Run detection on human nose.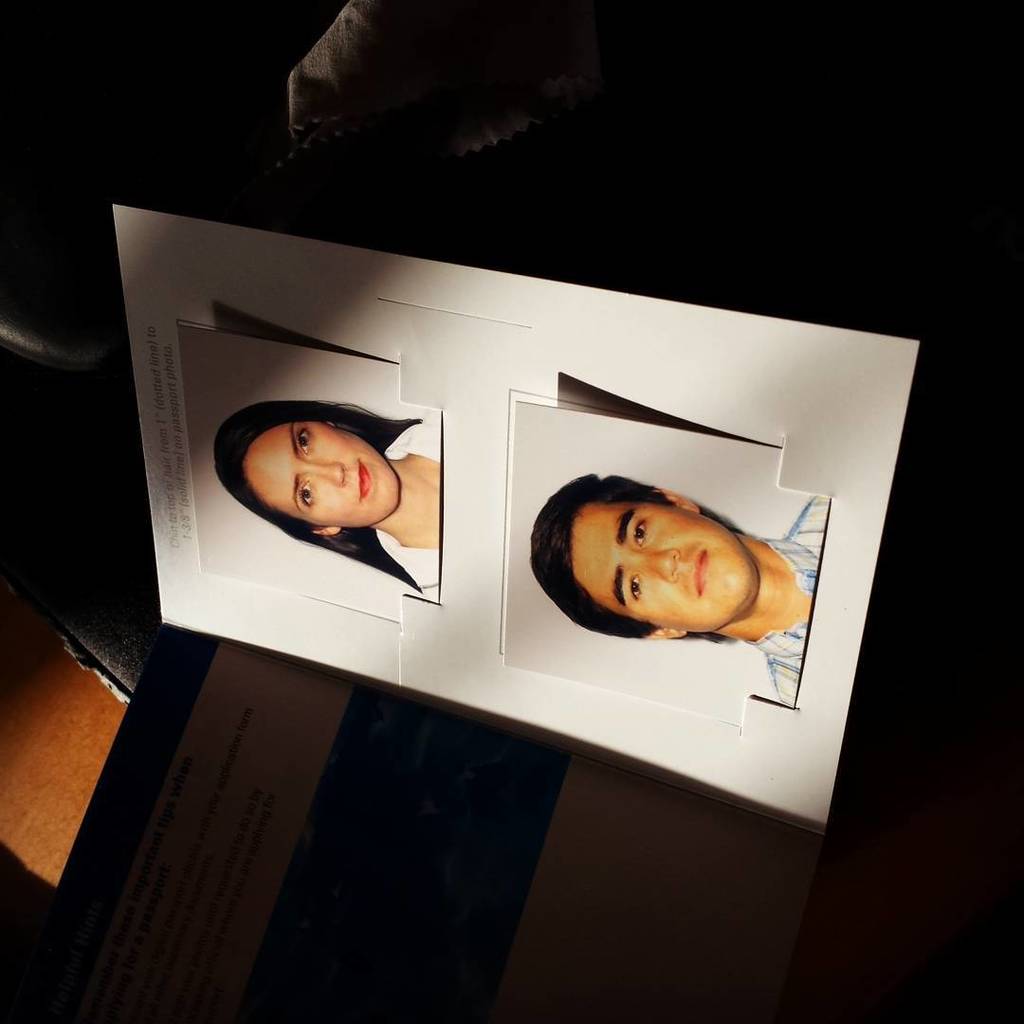
Result: 301 458 345 483.
